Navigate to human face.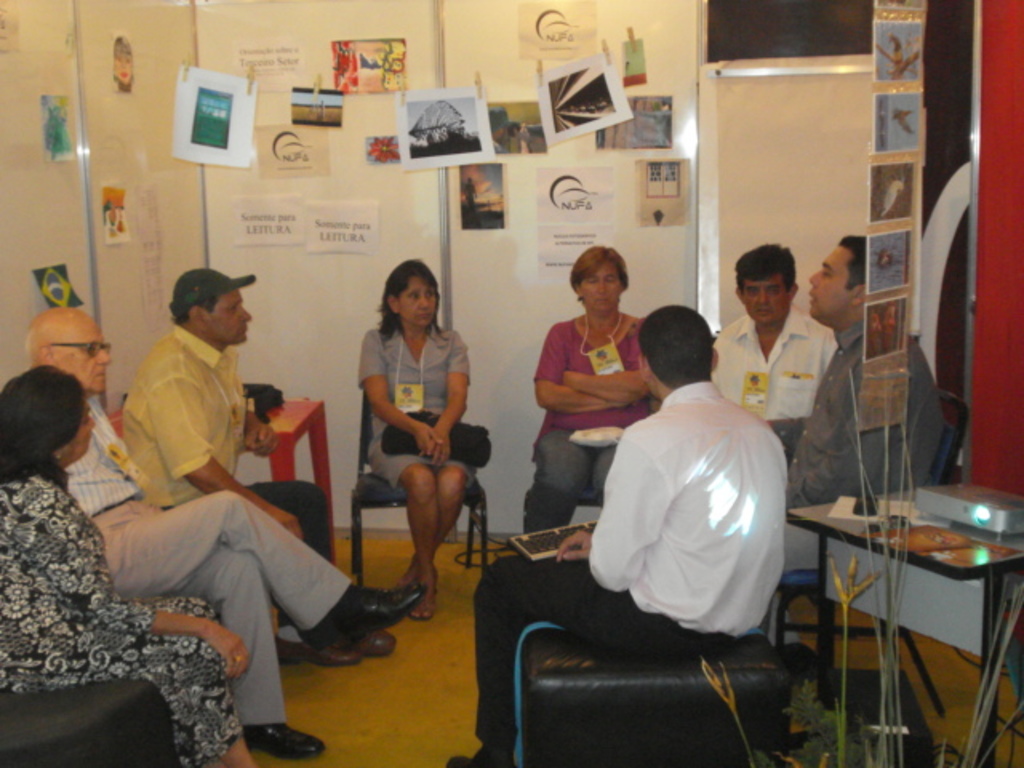
Navigation target: bbox(581, 262, 621, 312).
